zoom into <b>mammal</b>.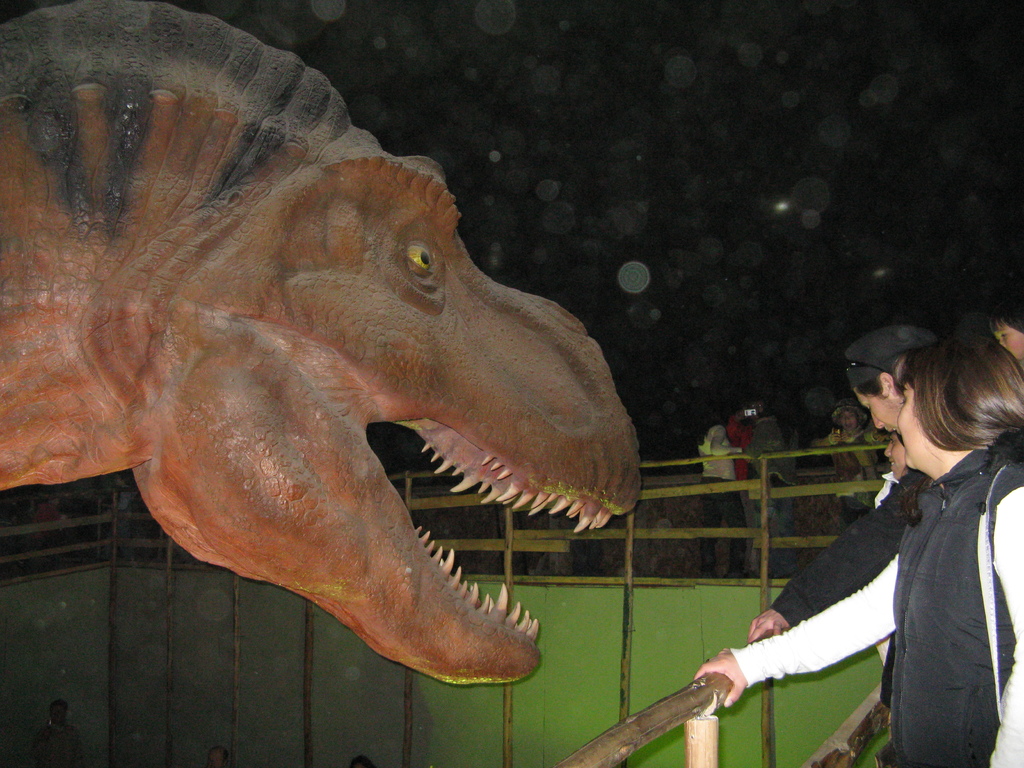
Zoom target: 812 393 893 524.
